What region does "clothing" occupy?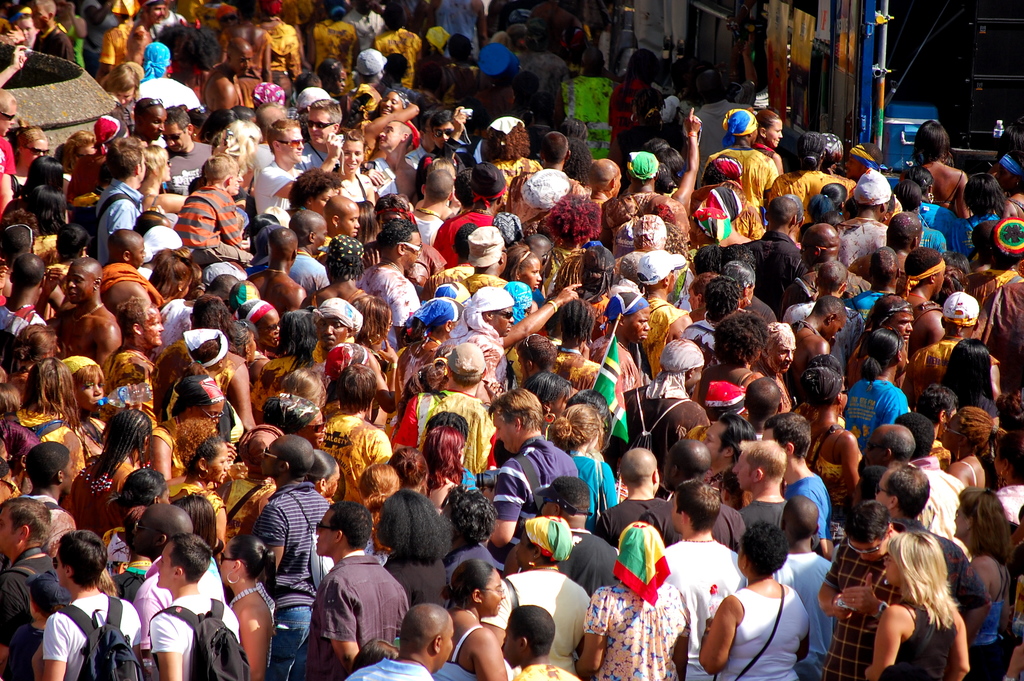
x1=548 y1=528 x2=626 y2=583.
